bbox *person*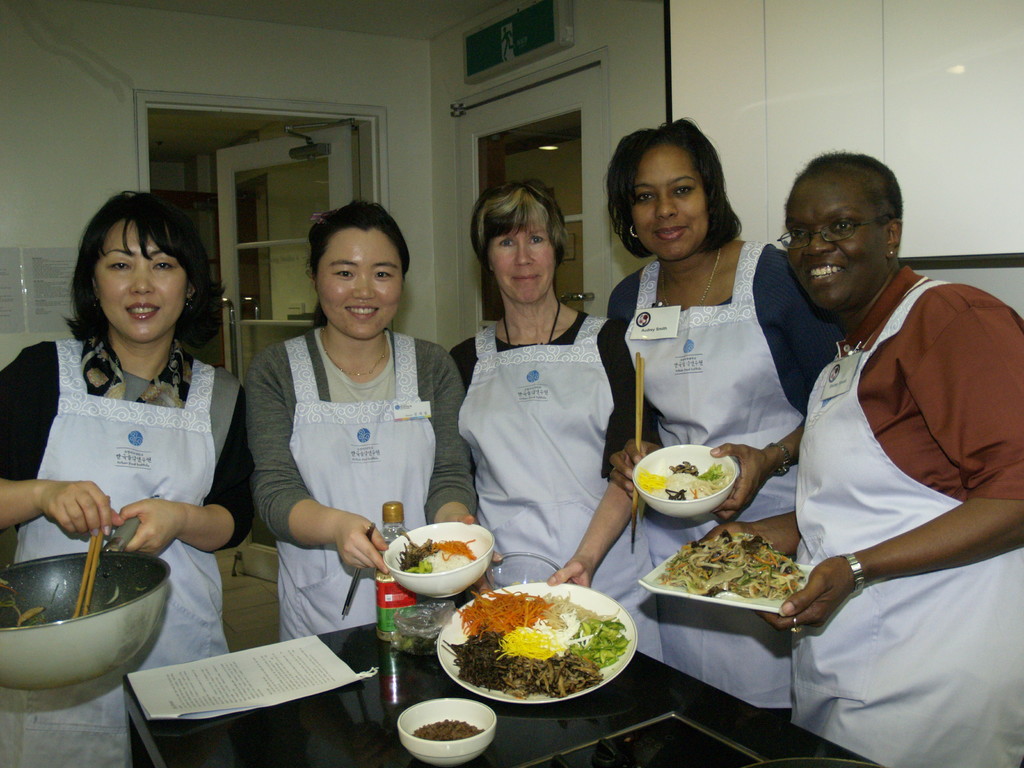
detection(254, 203, 481, 631)
